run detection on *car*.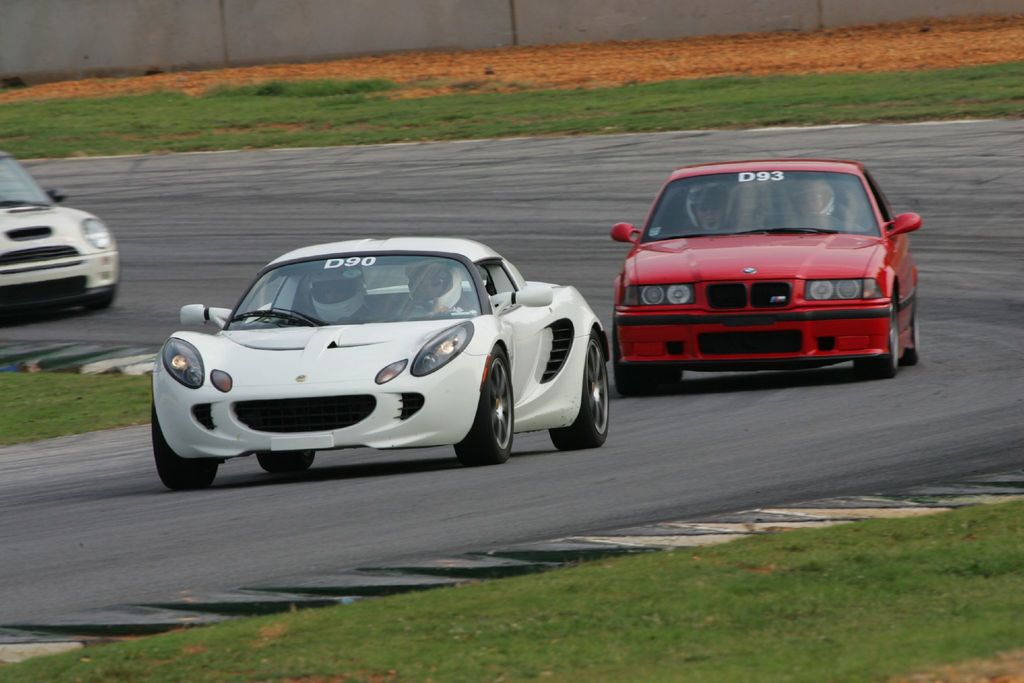
Result: (left=600, top=161, right=922, bottom=375).
